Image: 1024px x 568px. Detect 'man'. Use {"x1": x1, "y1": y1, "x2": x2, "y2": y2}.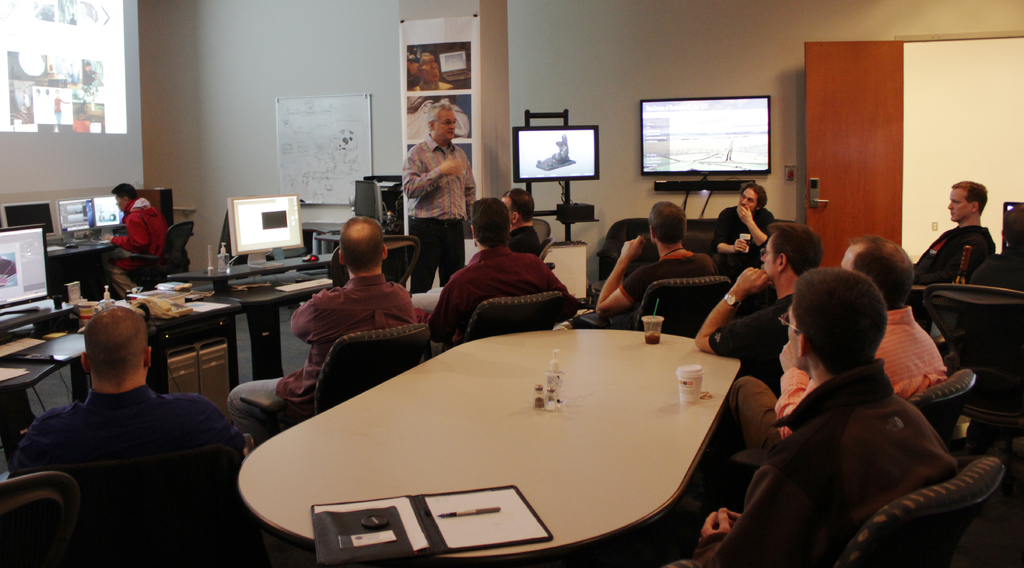
{"x1": 696, "y1": 223, "x2": 824, "y2": 389}.
